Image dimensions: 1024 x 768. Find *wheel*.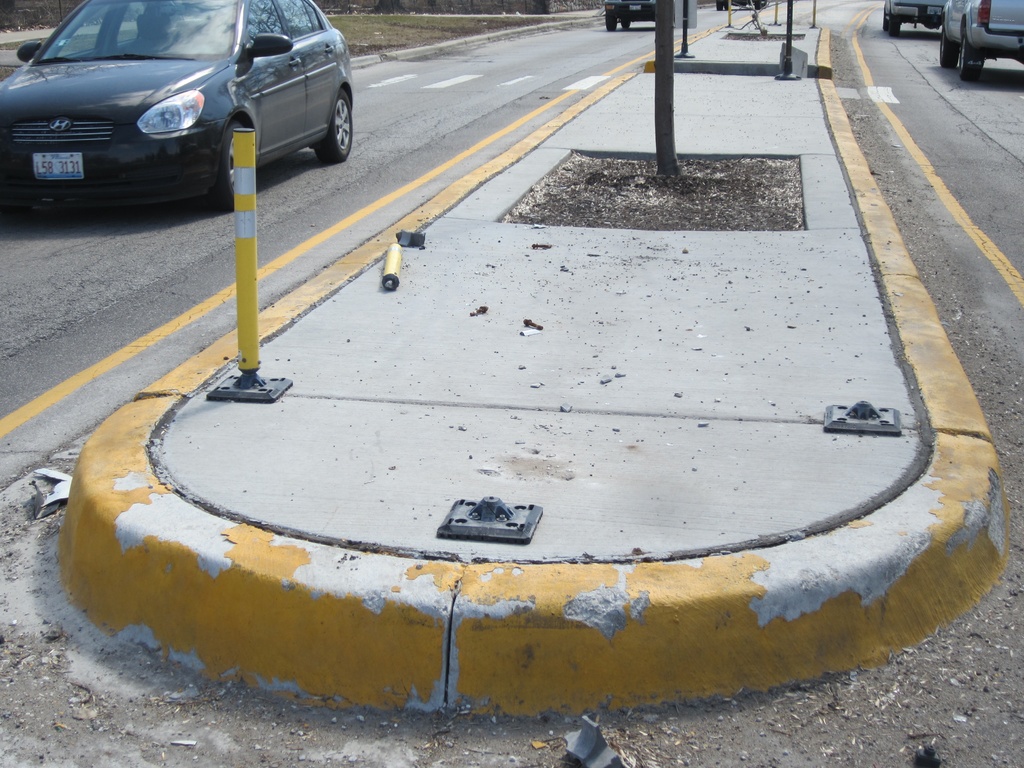
{"x1": 716, "y1": 0, "x2": 719, "y2": 12}.
